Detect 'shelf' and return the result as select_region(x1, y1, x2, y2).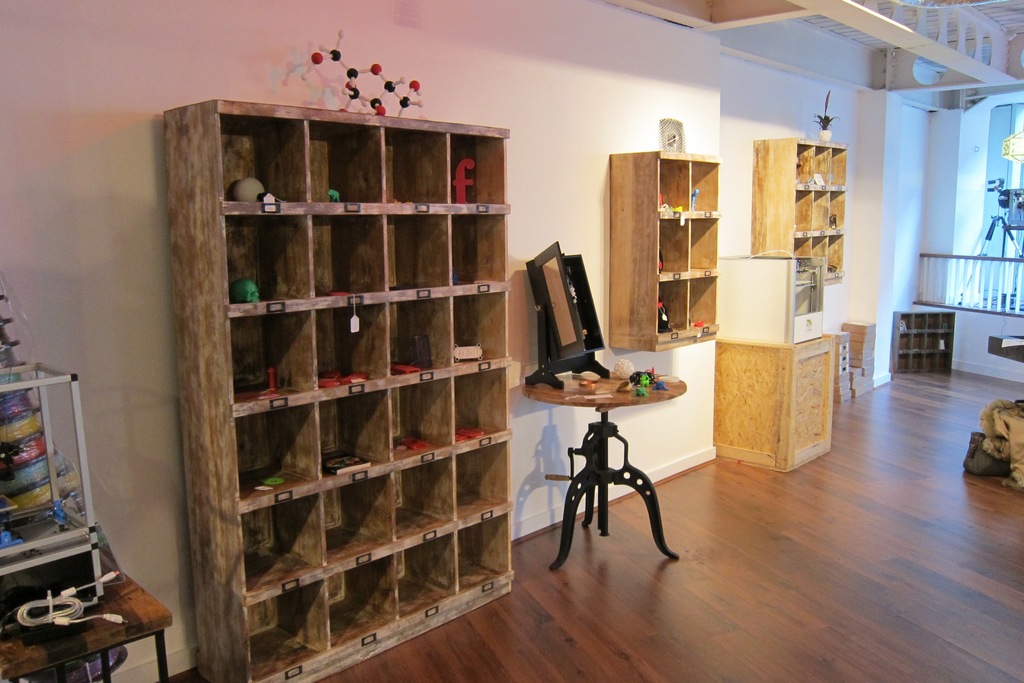
select_region(611, 142, 719, 352).
